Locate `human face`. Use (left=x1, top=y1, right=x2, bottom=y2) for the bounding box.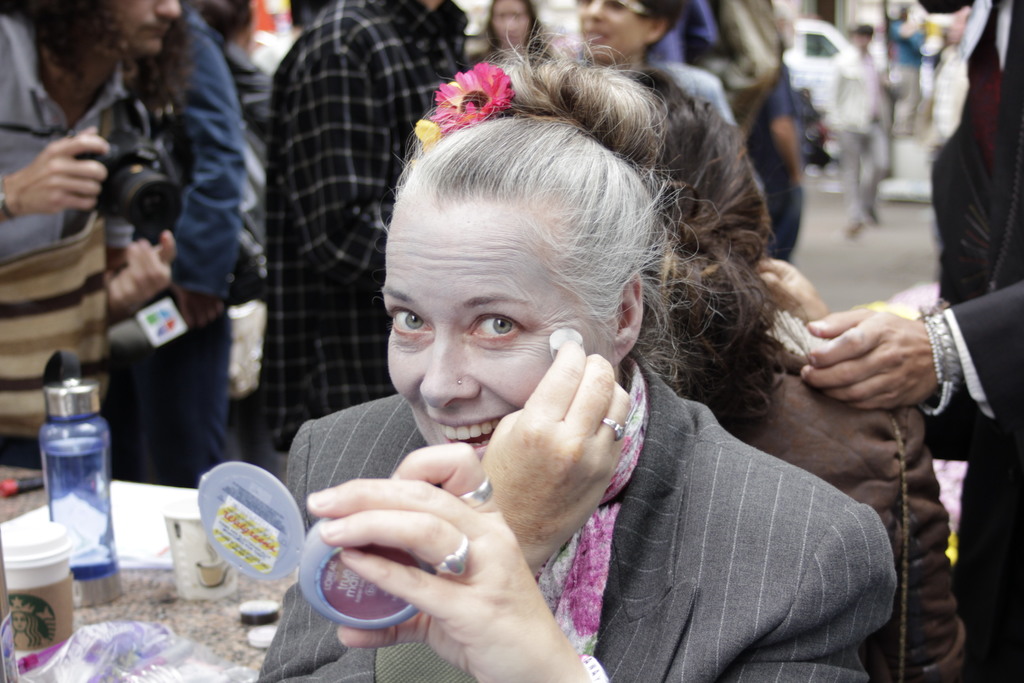
(left=120, top=0, right=175, bottom=55).
